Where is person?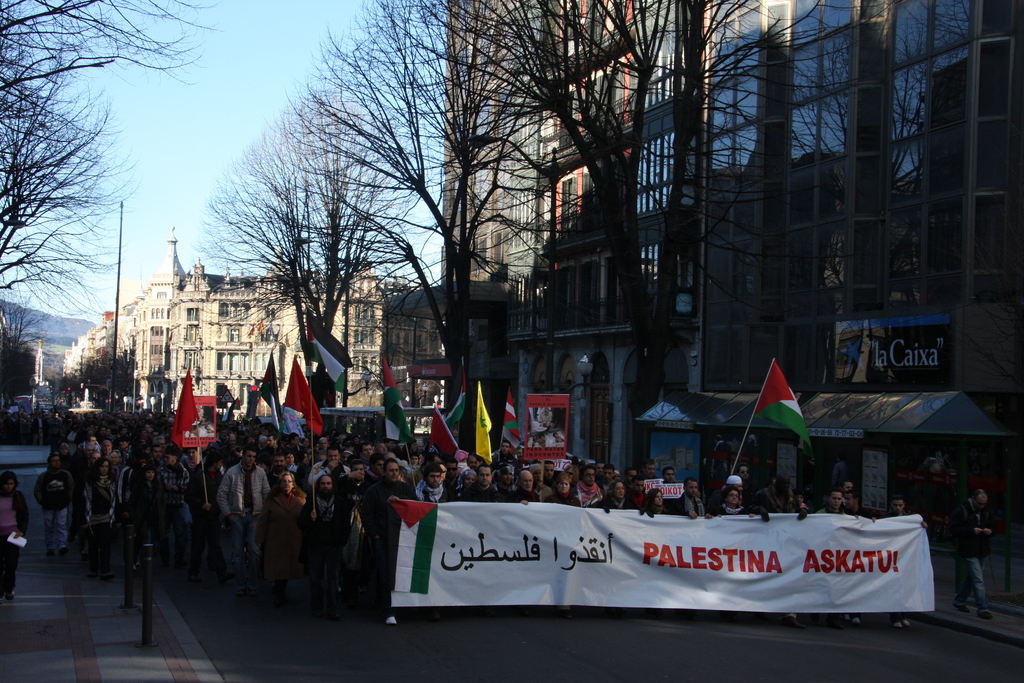
box(945, 488, 996, 620).
